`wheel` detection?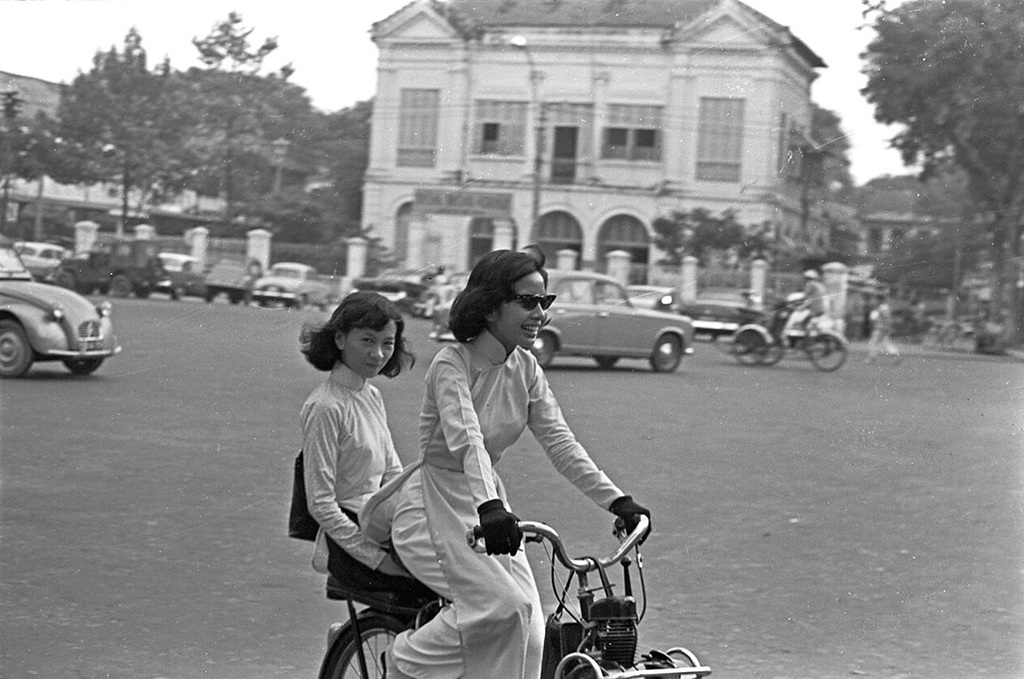
[63,355,102,376]
